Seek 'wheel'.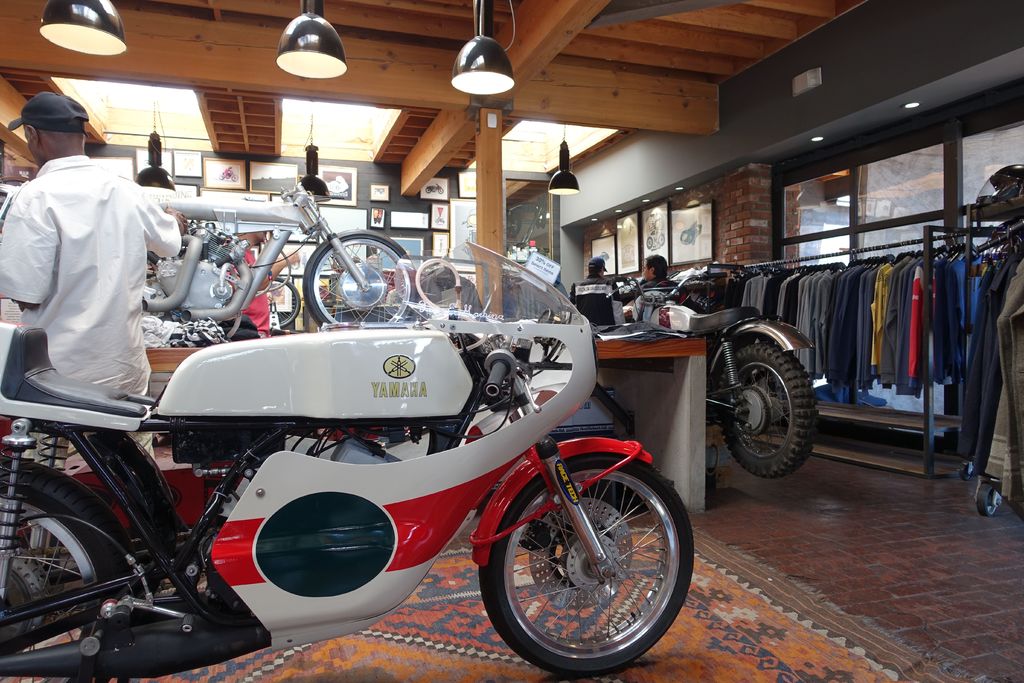
locate(976, 486, 996, 514).
